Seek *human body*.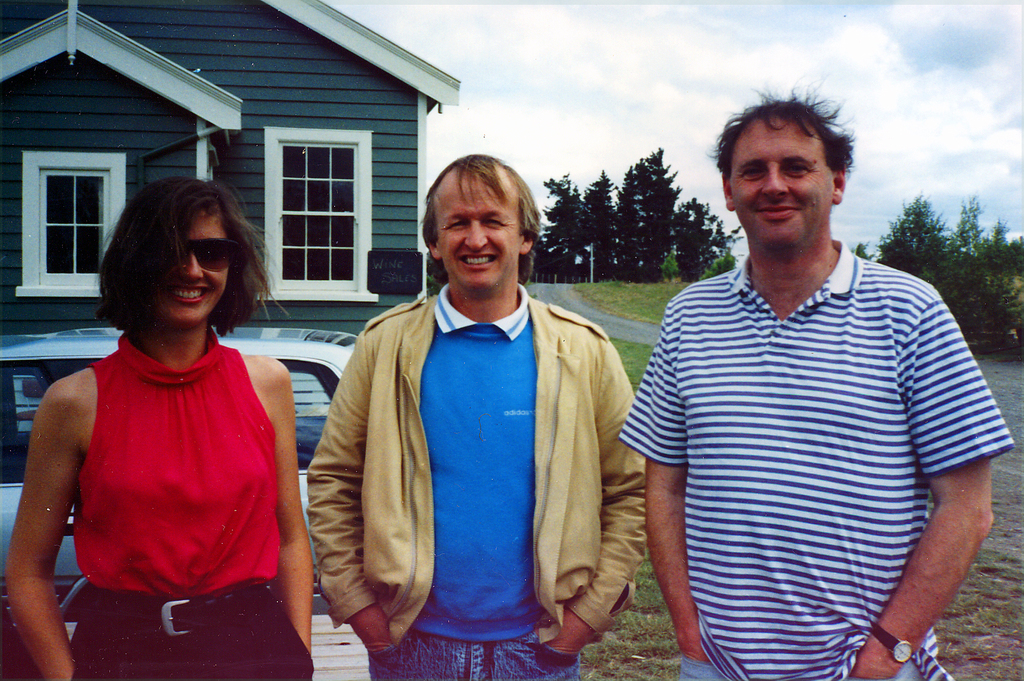
bbox=[308, 294, 645, 680].
